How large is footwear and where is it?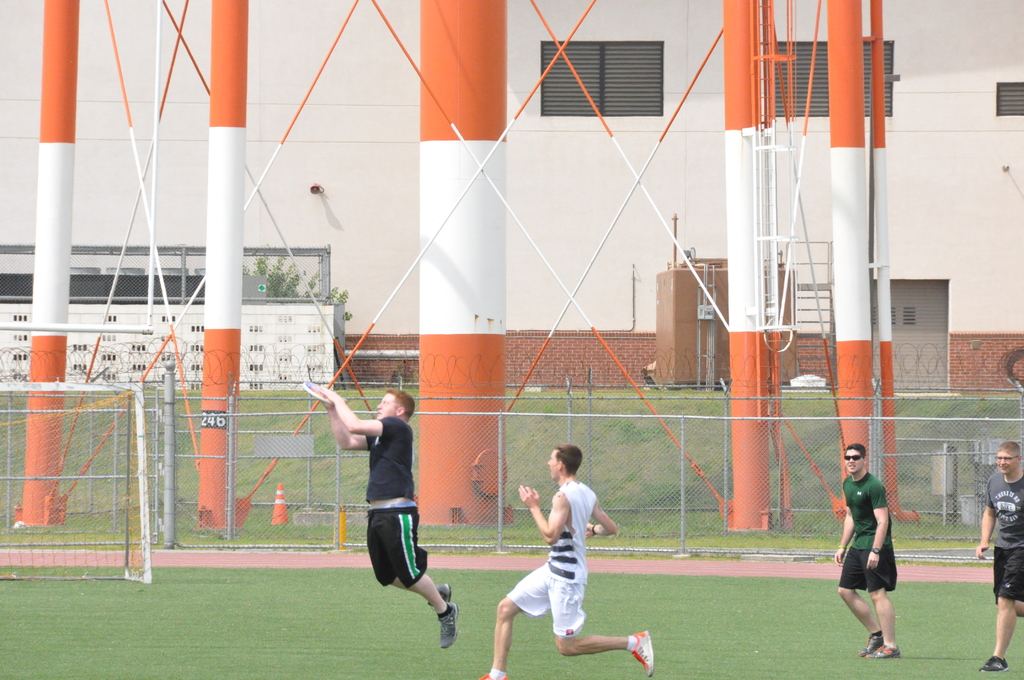
Bounding box: detection(477, 671, 508, 679).
